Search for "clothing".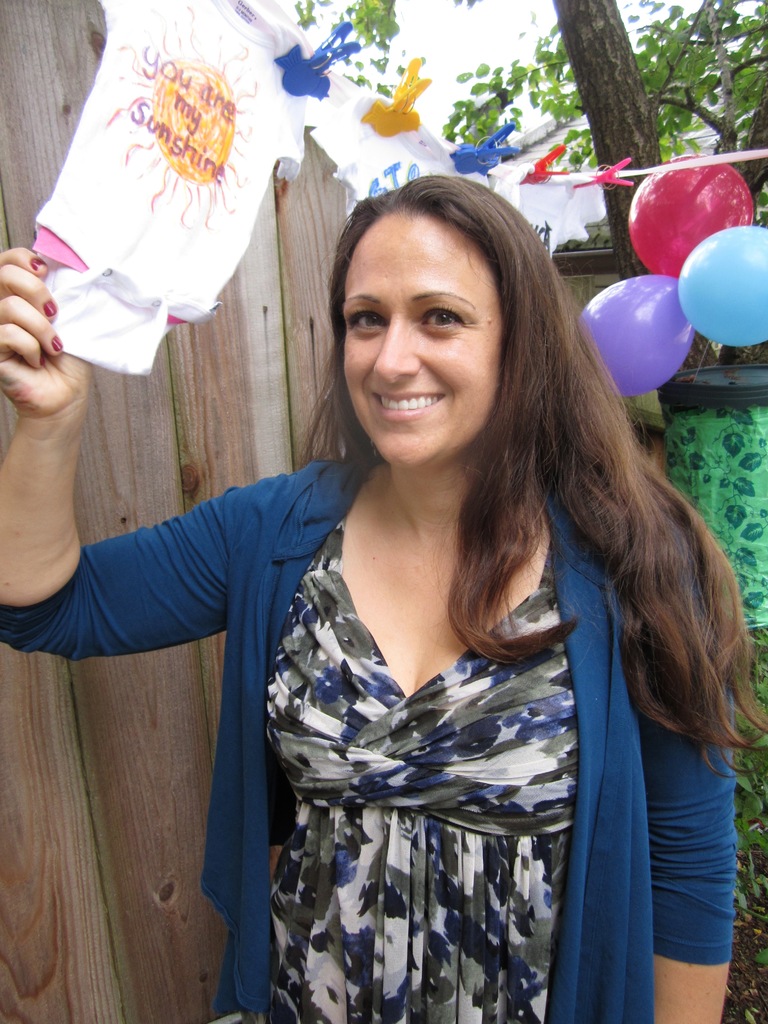
Found at [96, 376, 733, 993].
